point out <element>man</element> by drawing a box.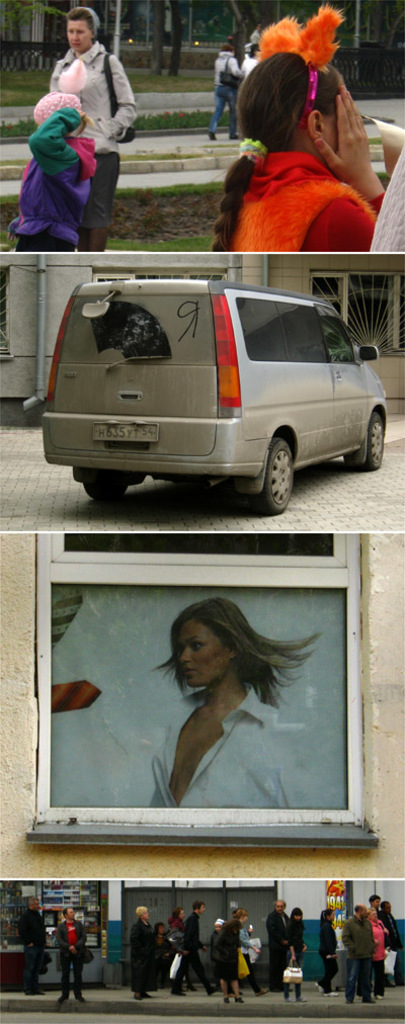
bbox=[262, 898, 293, 992].
